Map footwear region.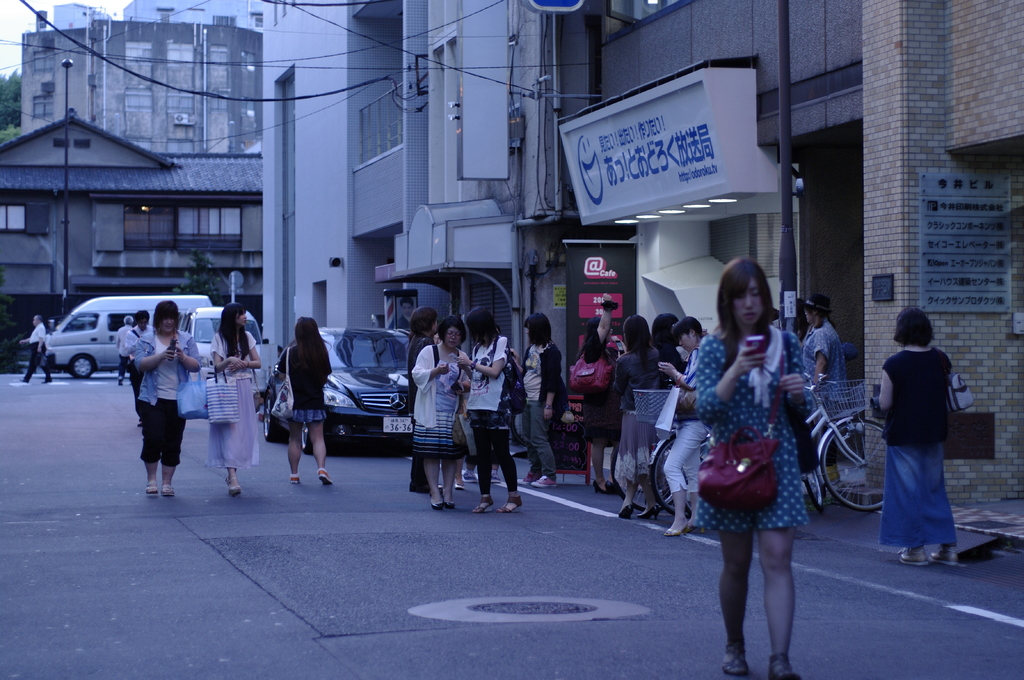
Mapped to box=[898, 547, 928, 565].
